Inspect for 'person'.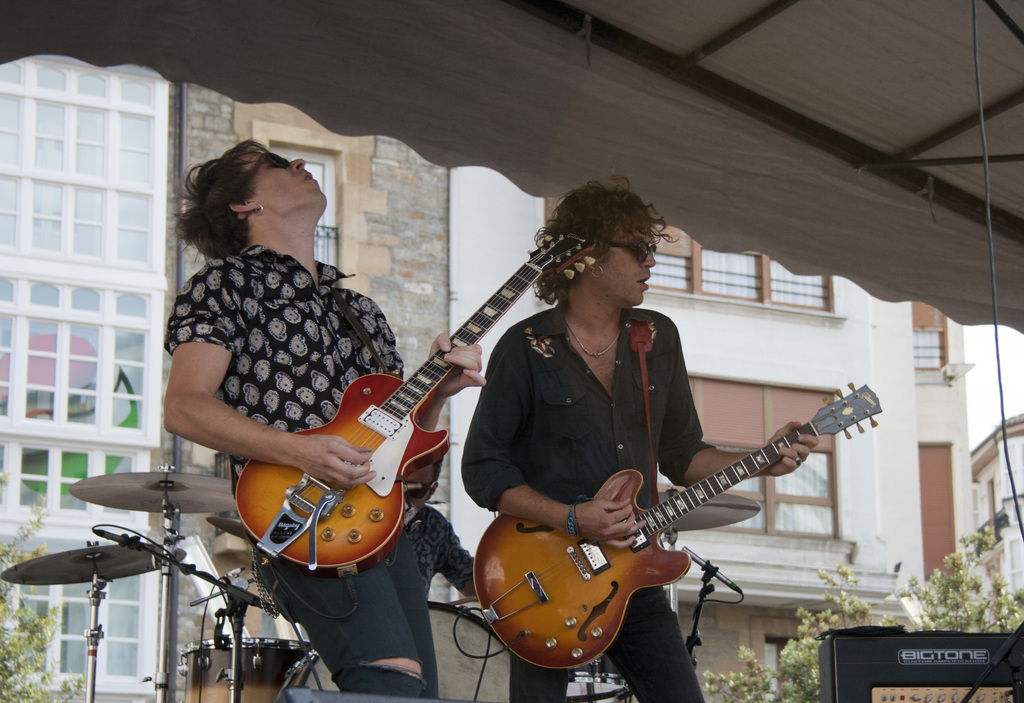
Inspection: 403 457 484 602.
